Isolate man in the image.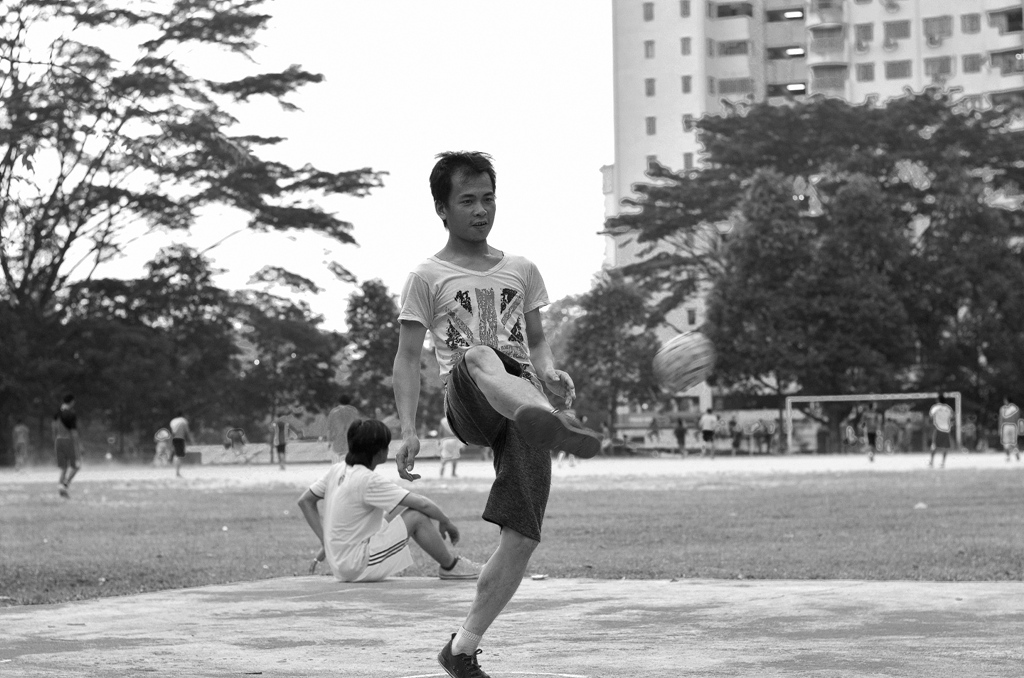
Isolated region: pyautogui.locateOnScreen(701, 406, 719, 457).
